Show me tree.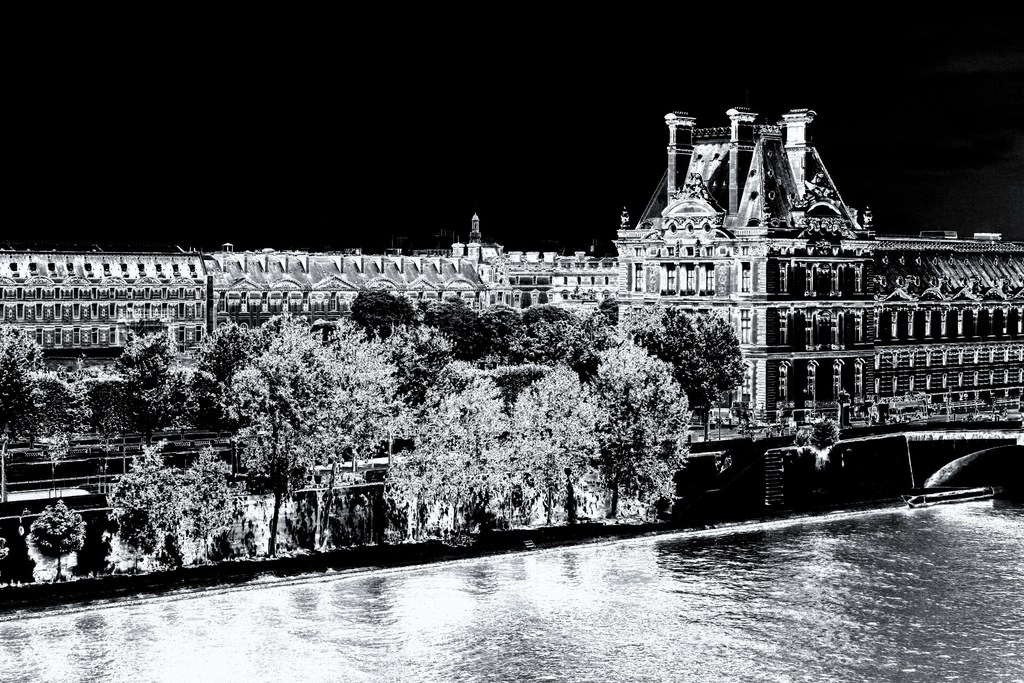
tree is here: x1=0, y1=335, x2=93, y2=445.
